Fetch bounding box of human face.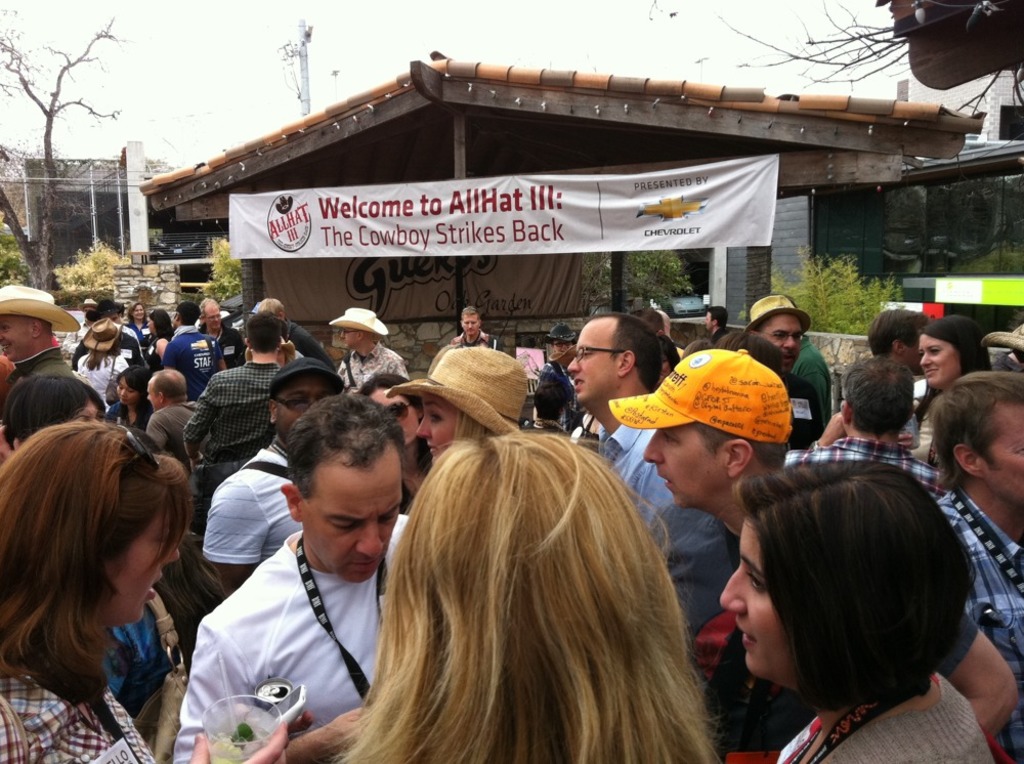
Bbox: select_region(341, 328, 357, 345).
